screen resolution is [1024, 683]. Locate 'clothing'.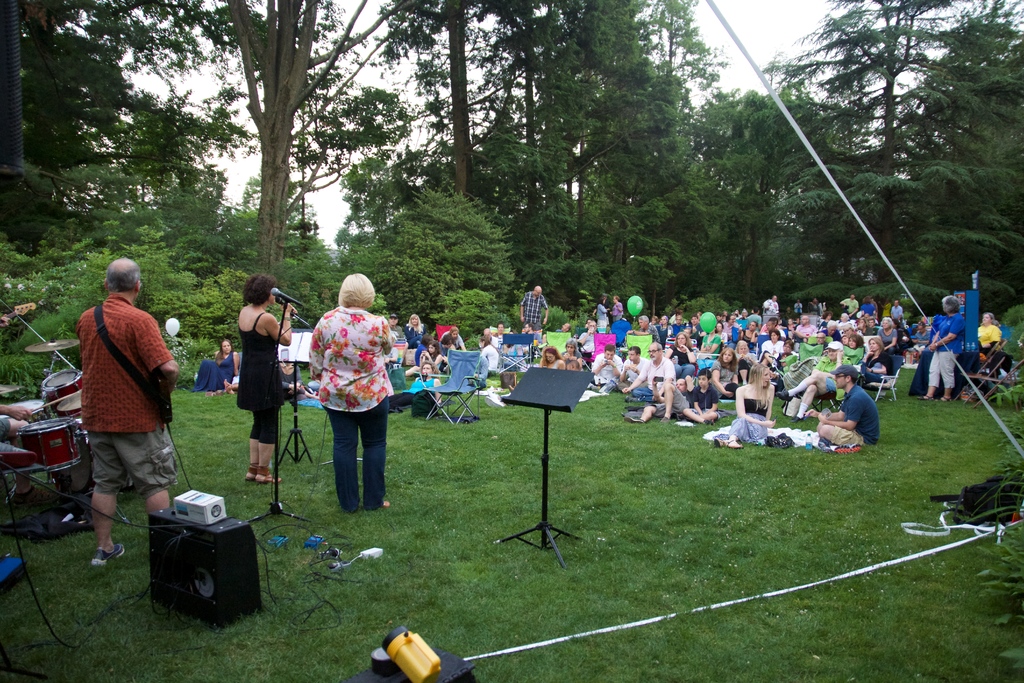
detection(403, 325, 422, 345).
